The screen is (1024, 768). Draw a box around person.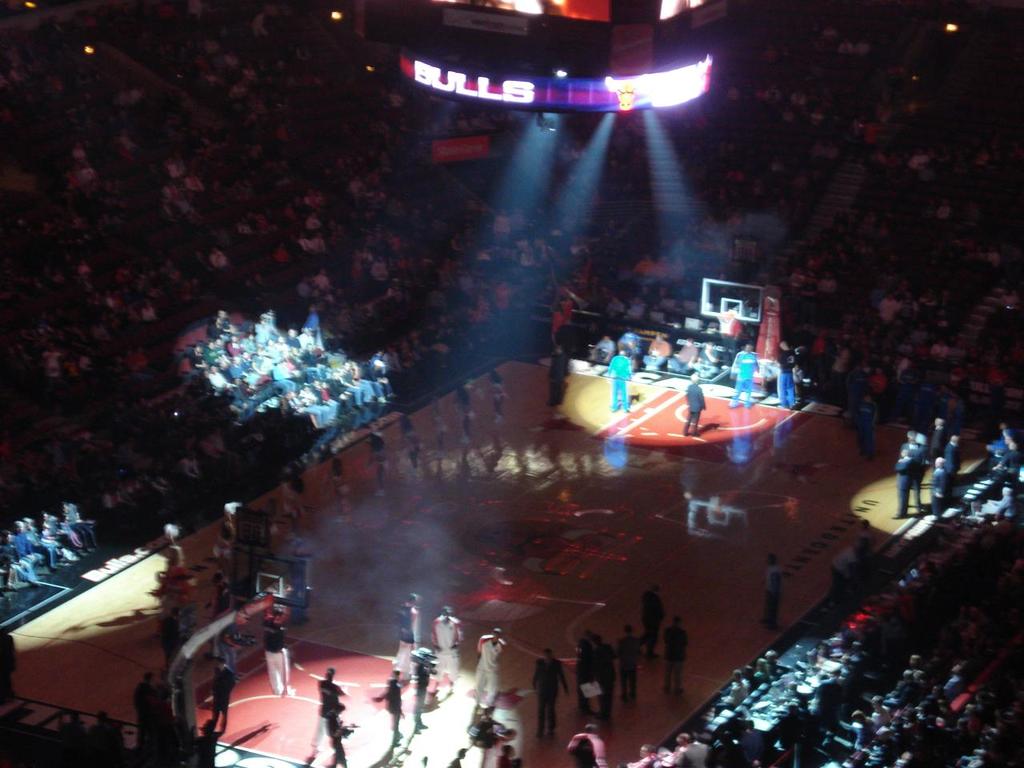
902, 426, 932, 506.
